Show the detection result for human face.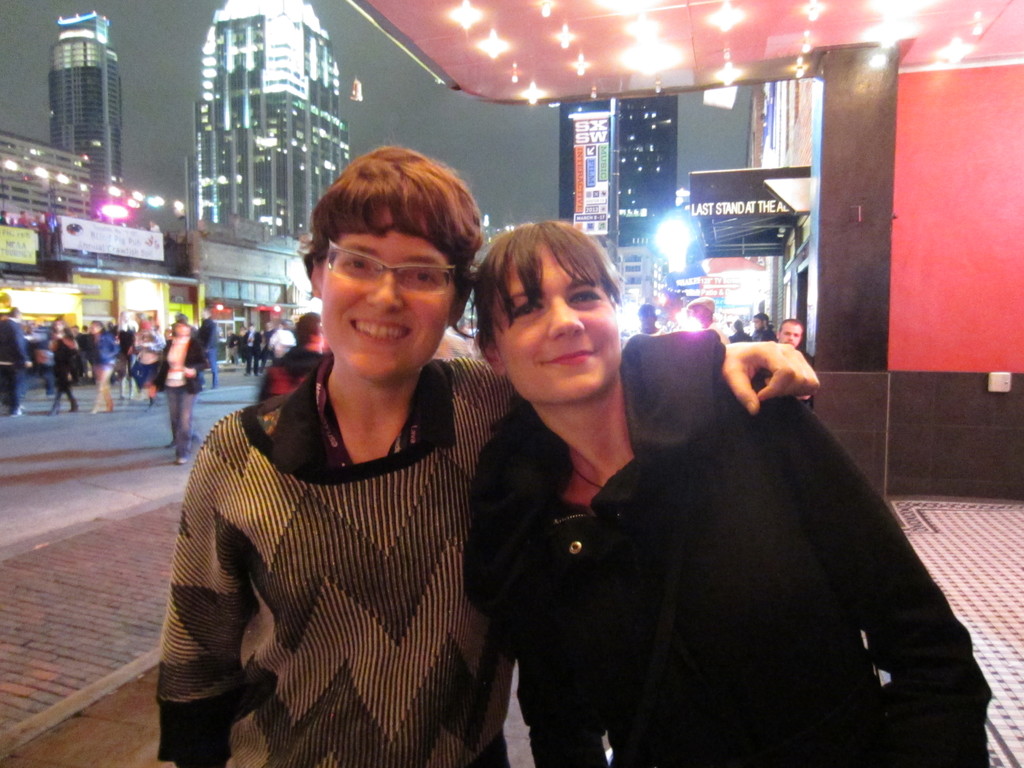
<region>318, 208, 456, 385</region>.
